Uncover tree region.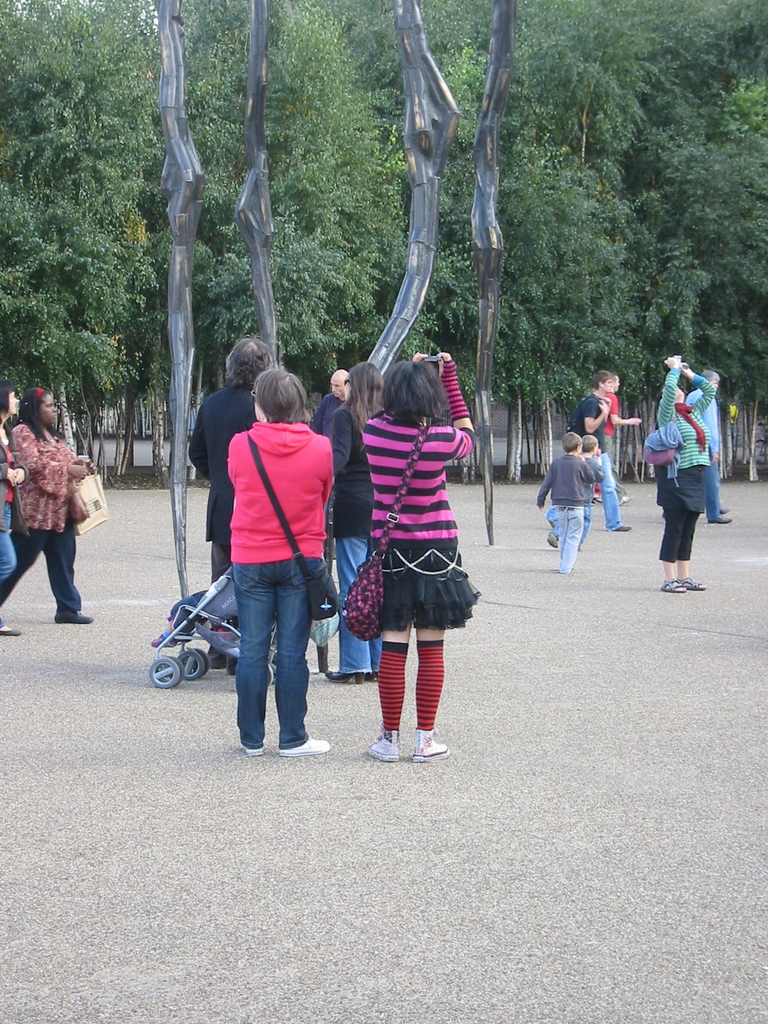
Uncovered: <bbox>445, 0, 653, 480</bbox>.
